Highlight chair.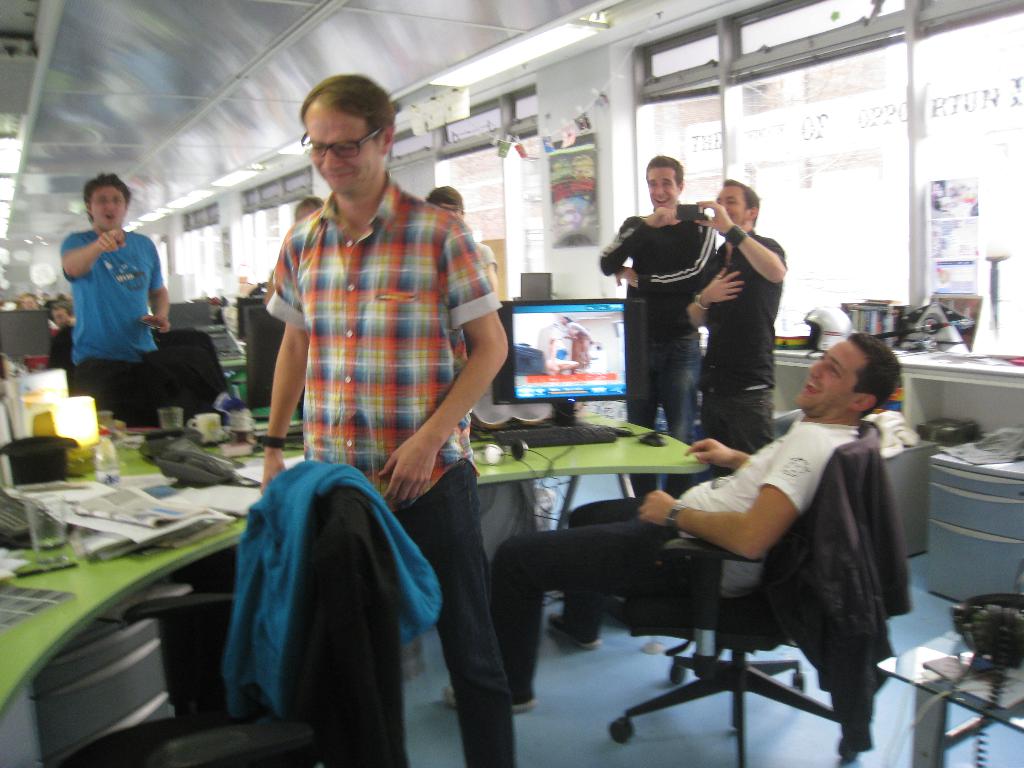
Highlighted region: select_region(54, 461, 391, 767).
